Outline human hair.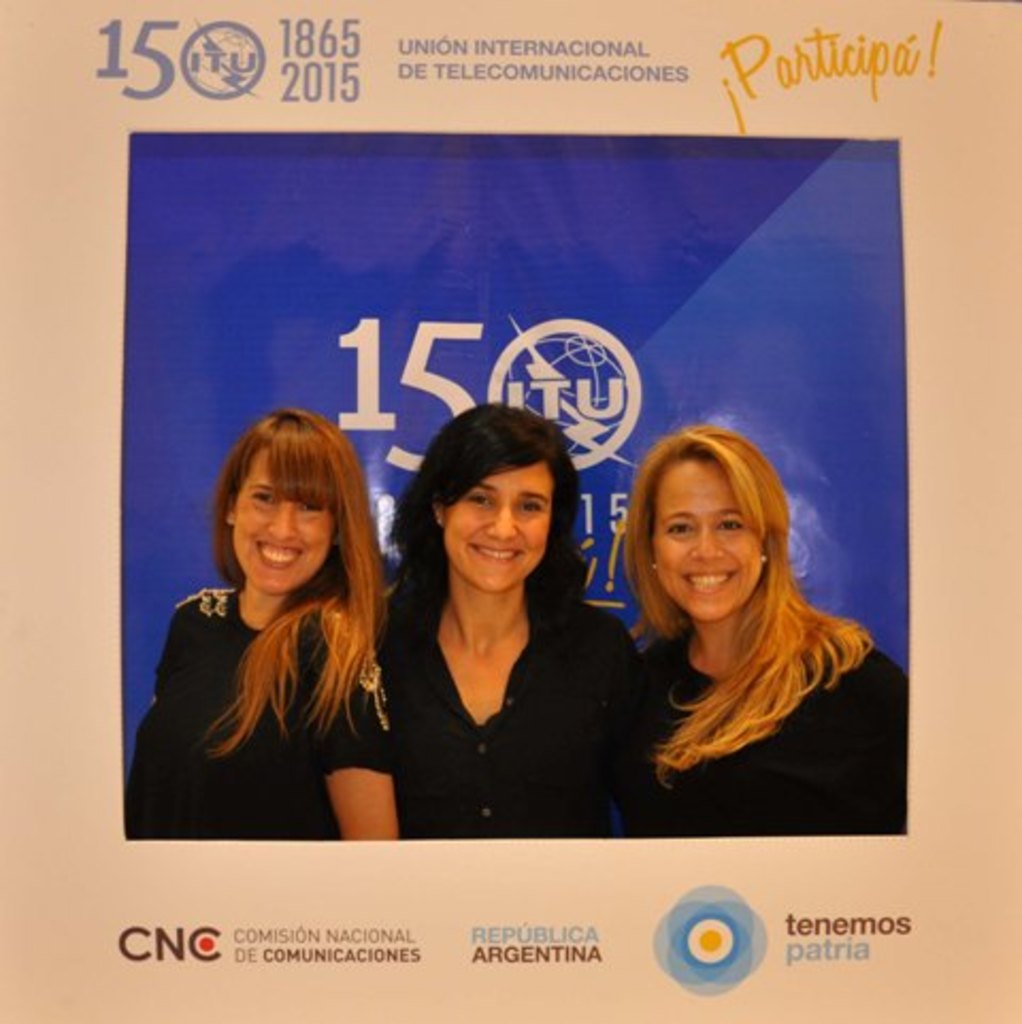
Outline: crop(622, 422, 873, 792).
